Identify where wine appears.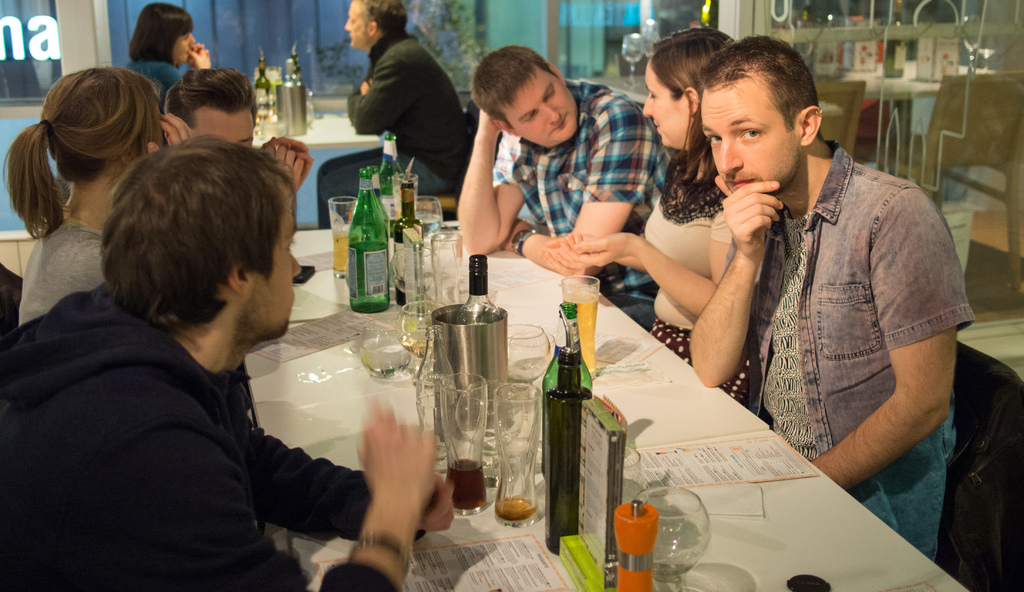
Appears at x1=532 y1=296 x2=606 y2=483.
